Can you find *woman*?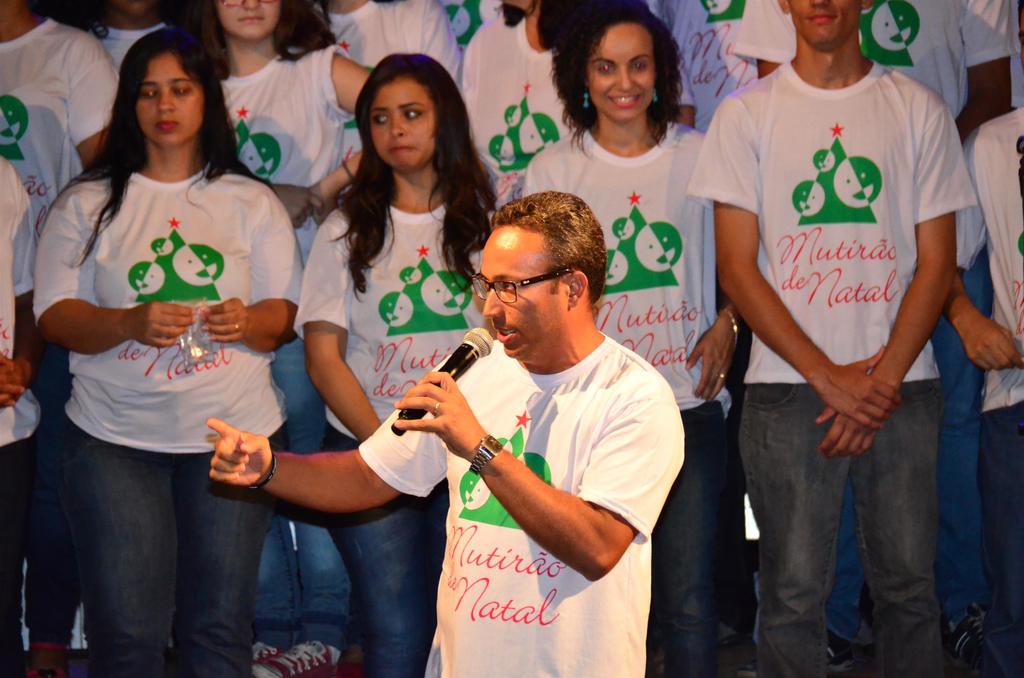
Yes, bounding box: left=285, top=49, right=511, bottom=677.
